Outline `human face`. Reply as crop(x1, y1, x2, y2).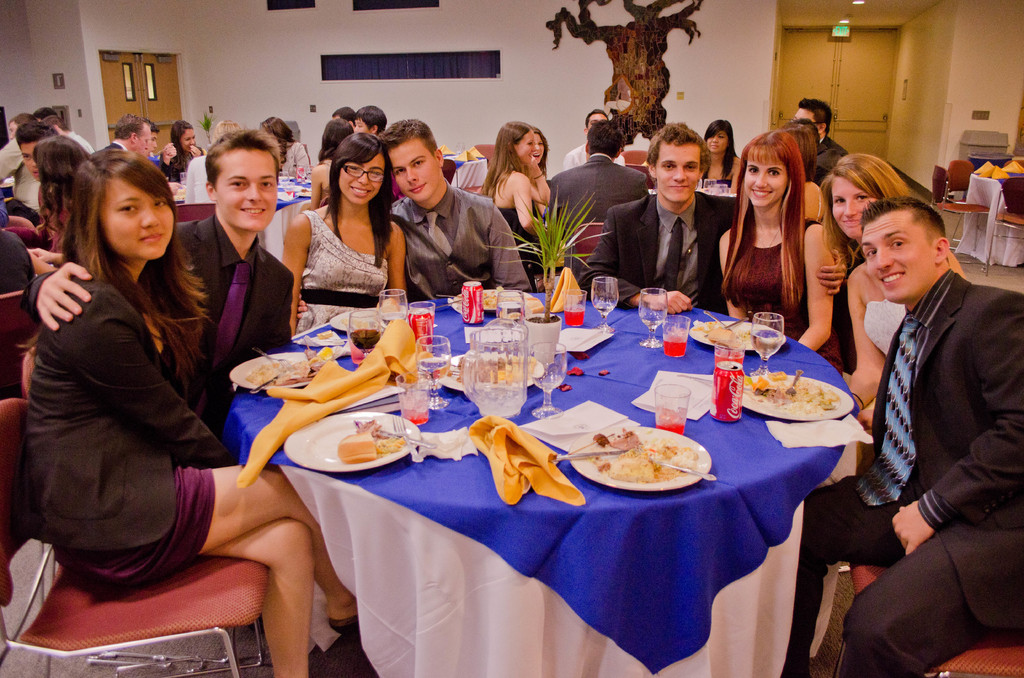
crop(518, 131, 532, 165).
